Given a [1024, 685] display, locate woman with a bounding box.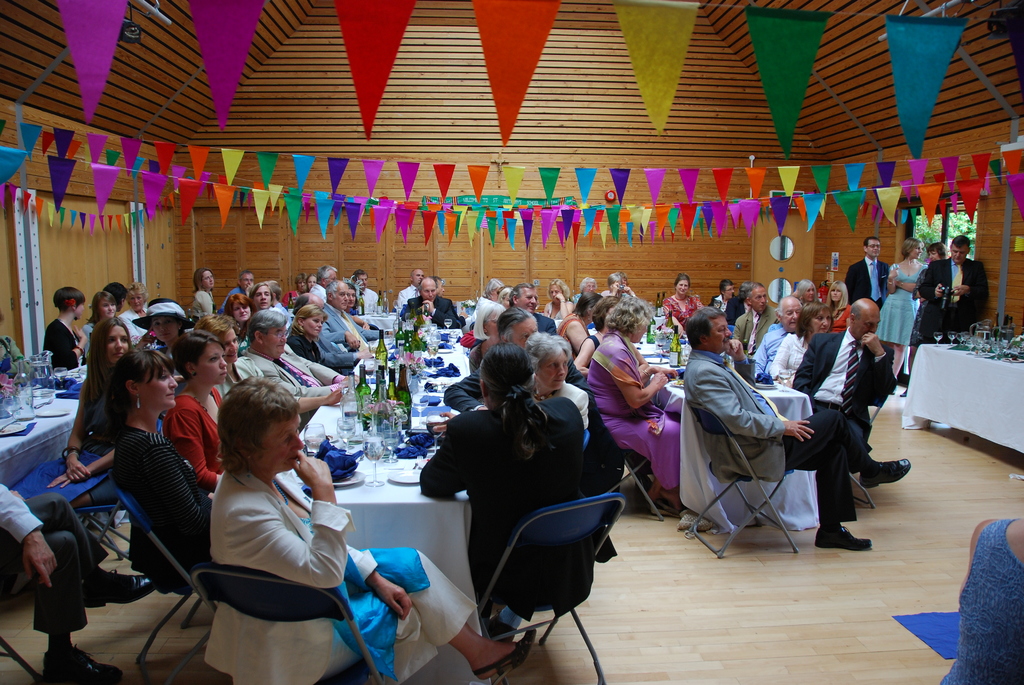
Located: {"x1": 556, "y1": 281, "x2": 593, "y2": 370}.
